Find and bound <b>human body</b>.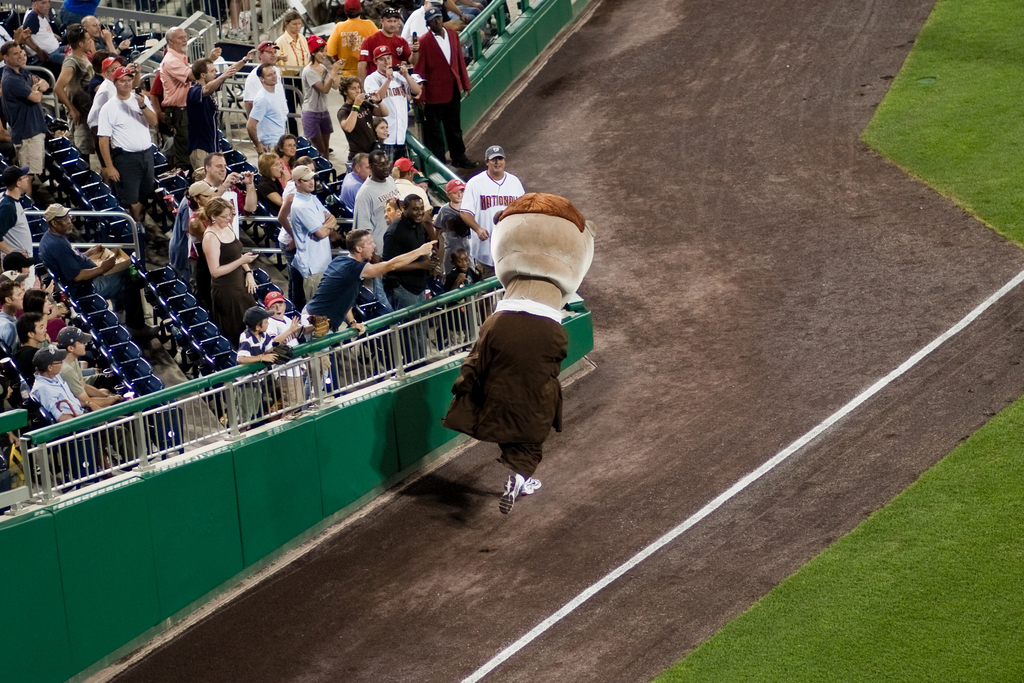
Bound: 246:40:278:111.
